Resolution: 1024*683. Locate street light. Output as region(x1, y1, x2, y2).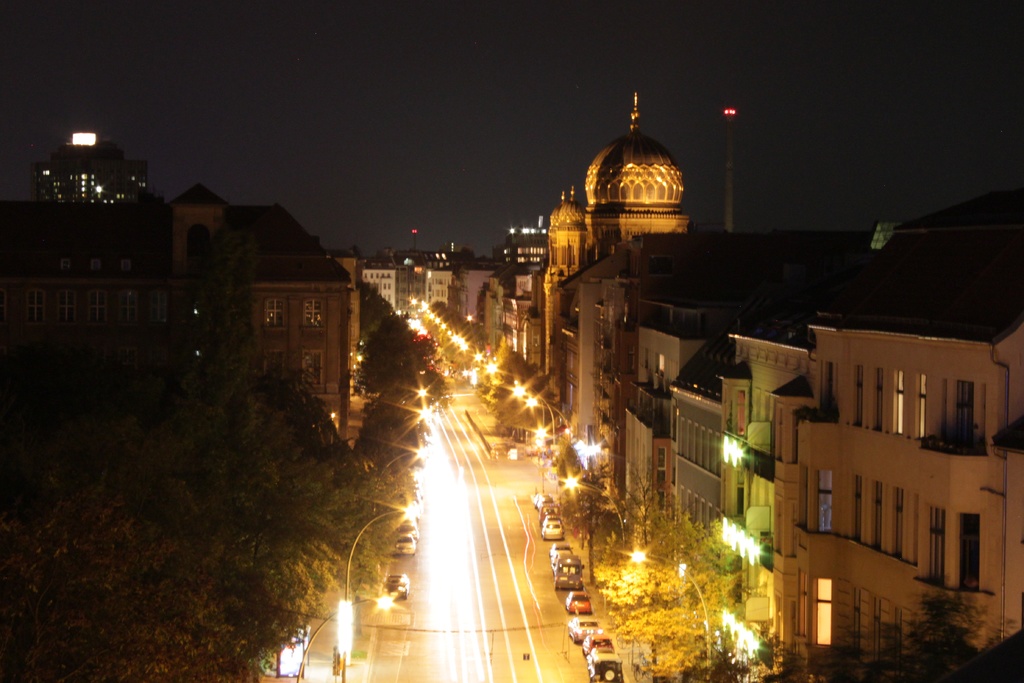
region(338, 500, 430, 682).
